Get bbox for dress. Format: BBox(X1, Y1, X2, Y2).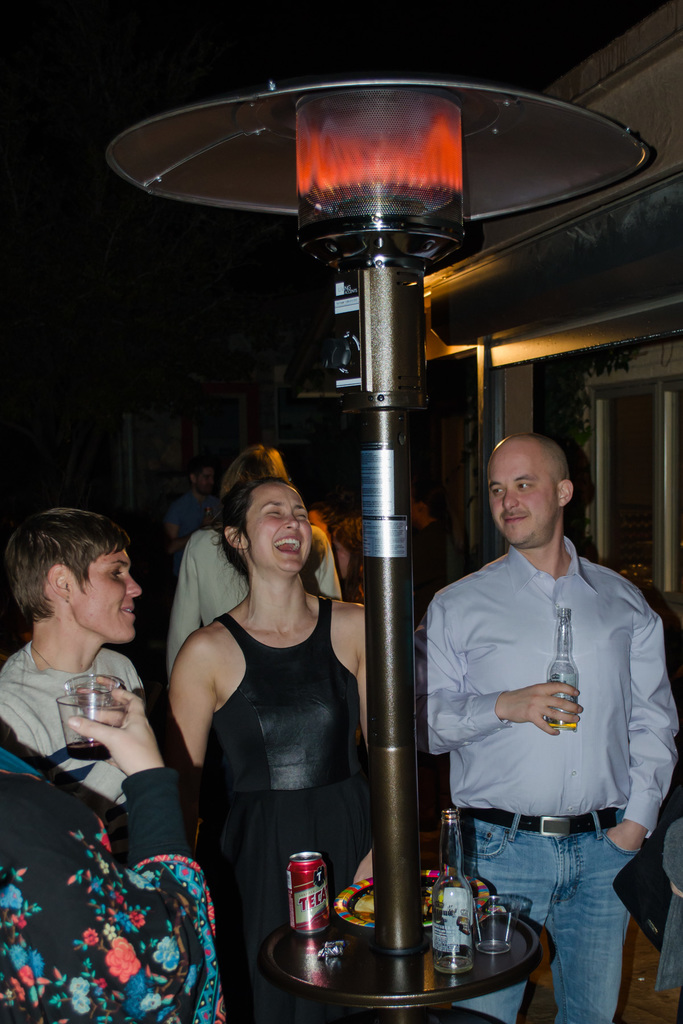
BBox(197, 600, 377, 1023).
